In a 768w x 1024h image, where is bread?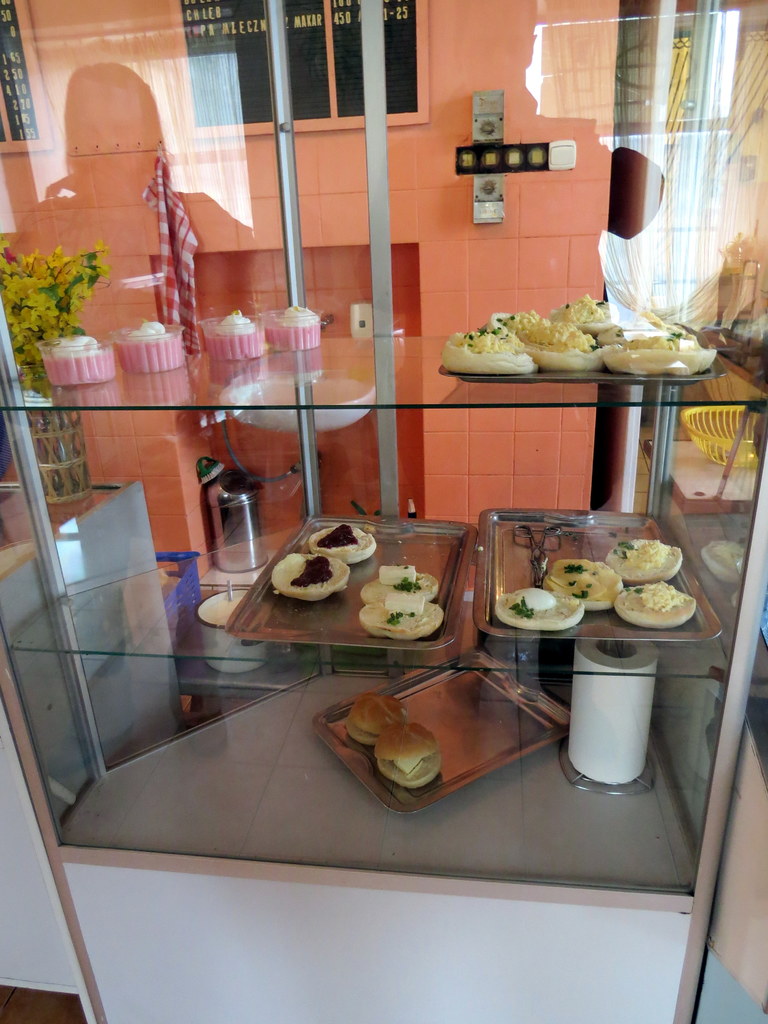
<bbox>350, 694, 408, 734</bbox>.
